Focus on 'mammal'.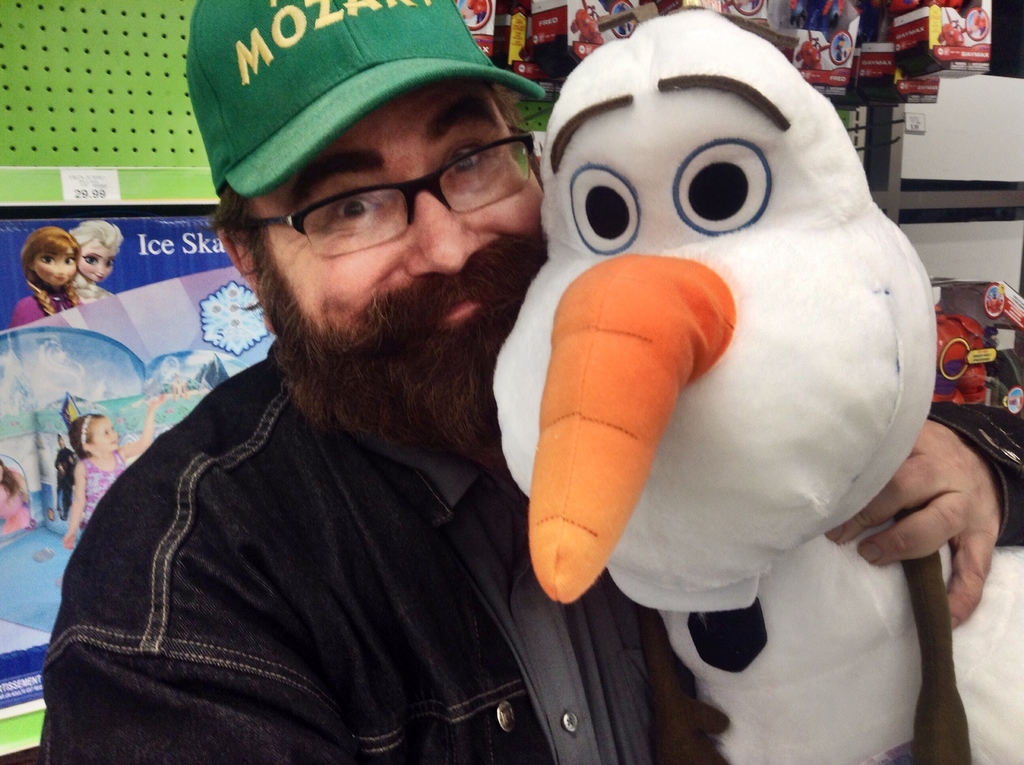
Focused at (12, 228, 84, 345).
